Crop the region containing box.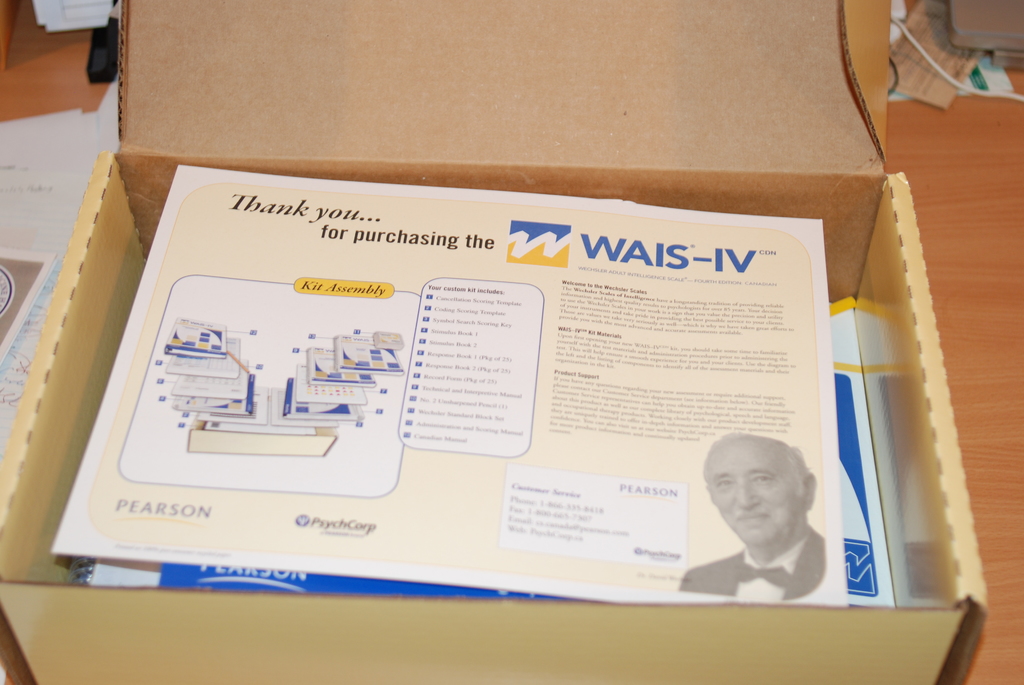
Crop region: {"x1": 0, "y1": 0, "x2": 991, "y2": 684}.
